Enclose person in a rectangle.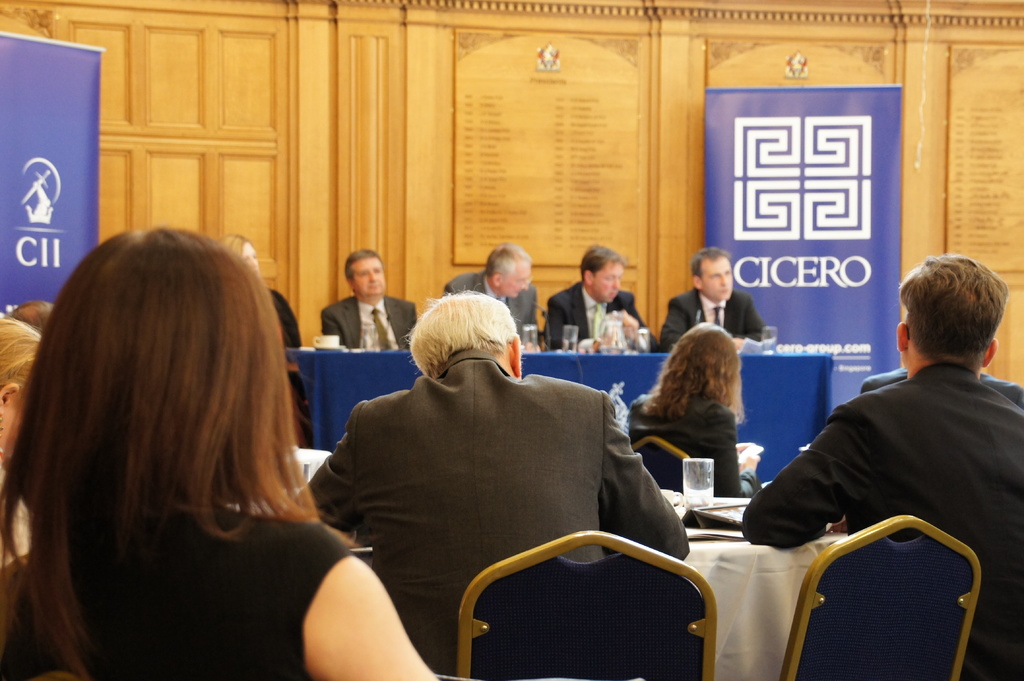
left=0, top=225, right=444, bottom=680.
